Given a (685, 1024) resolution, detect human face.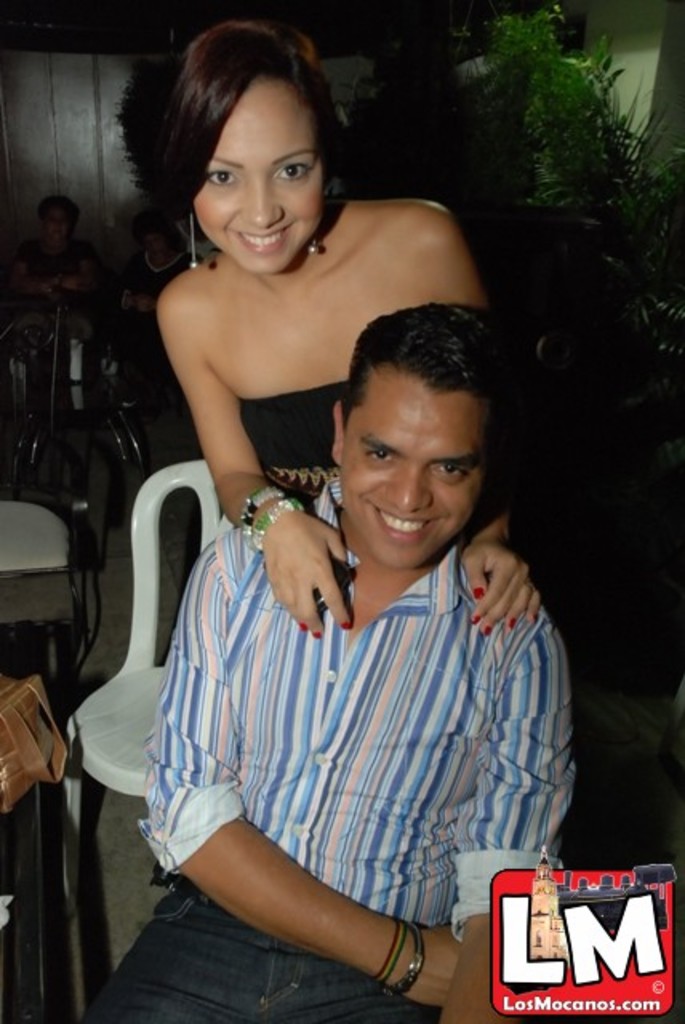
346:379:485:570.
